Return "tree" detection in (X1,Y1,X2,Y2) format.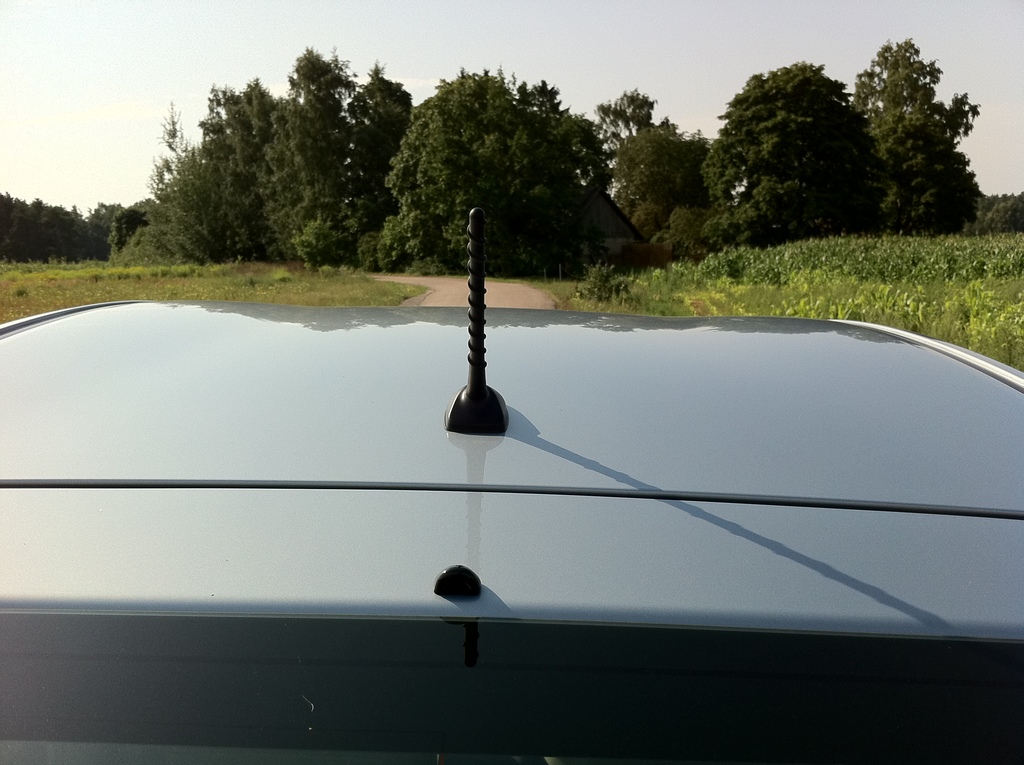
(840,28,973,236).
